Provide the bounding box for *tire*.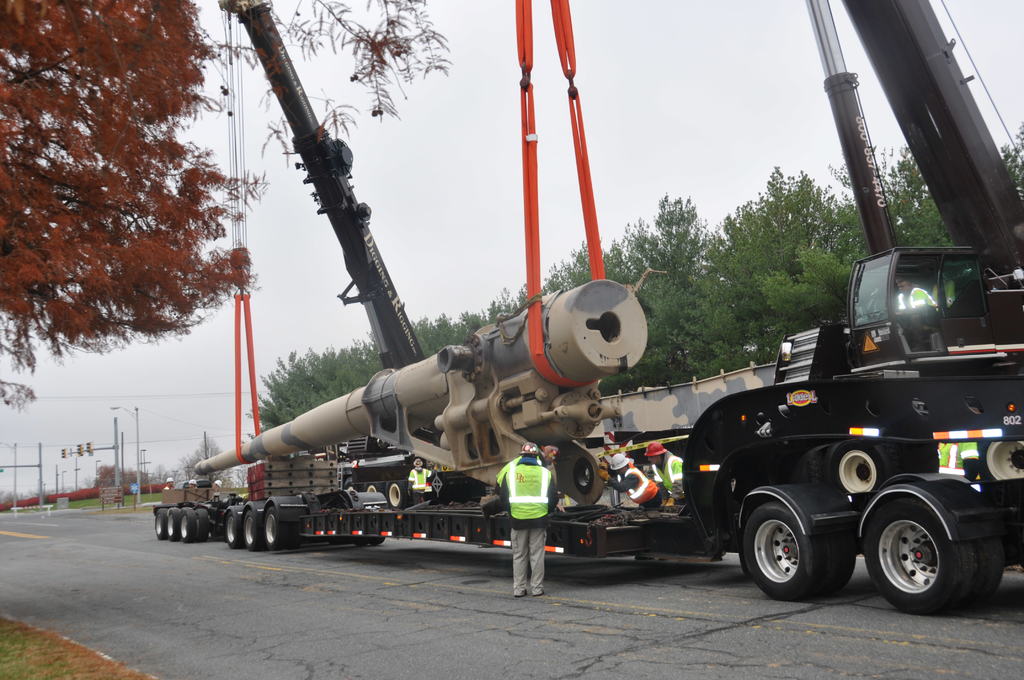
box=[967, 540, 1004, 601].
